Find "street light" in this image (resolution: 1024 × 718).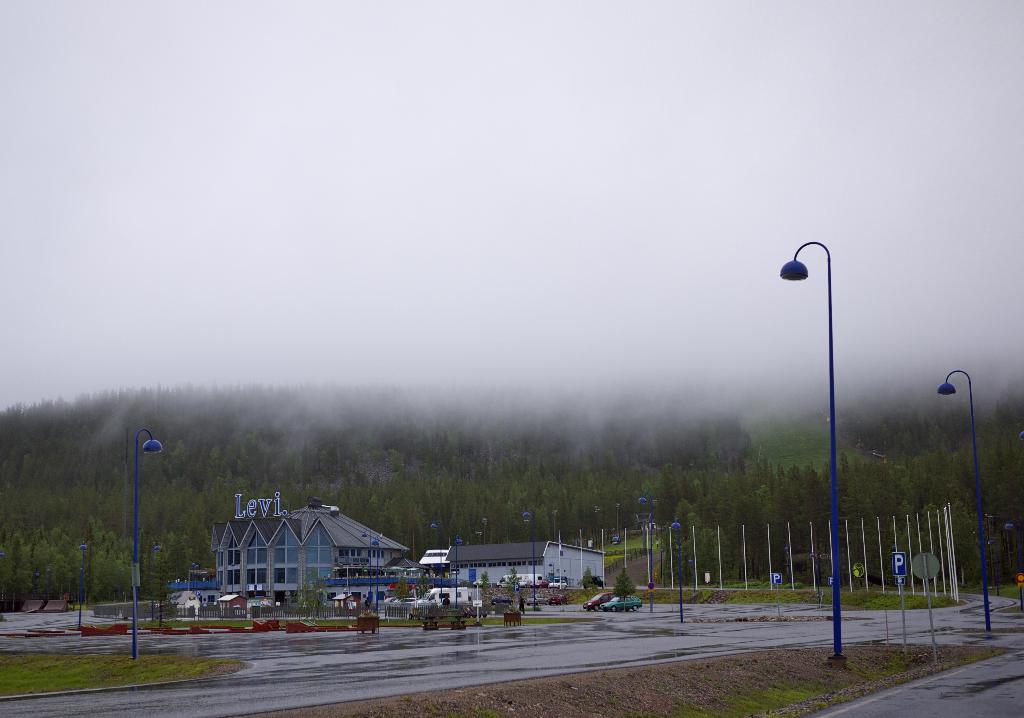
BBox(937, 364, 989, 634).
